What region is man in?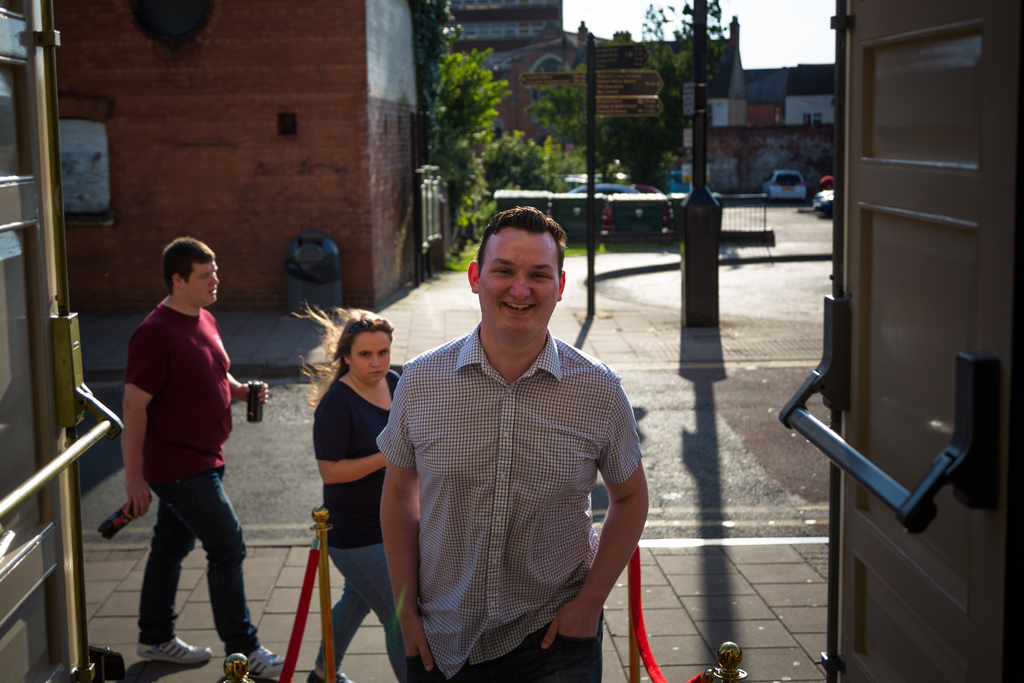
{"x1": 123, "y1": 236, "x2": 287, "y2": 677}.
